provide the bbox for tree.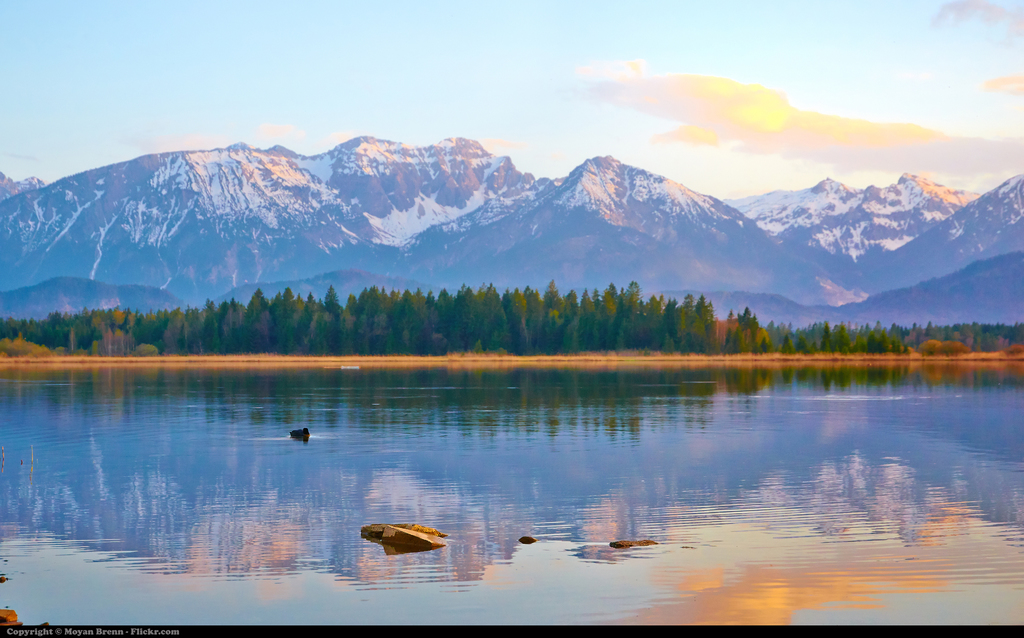
[x1=509, y1=287, x2=534, y2=351].
